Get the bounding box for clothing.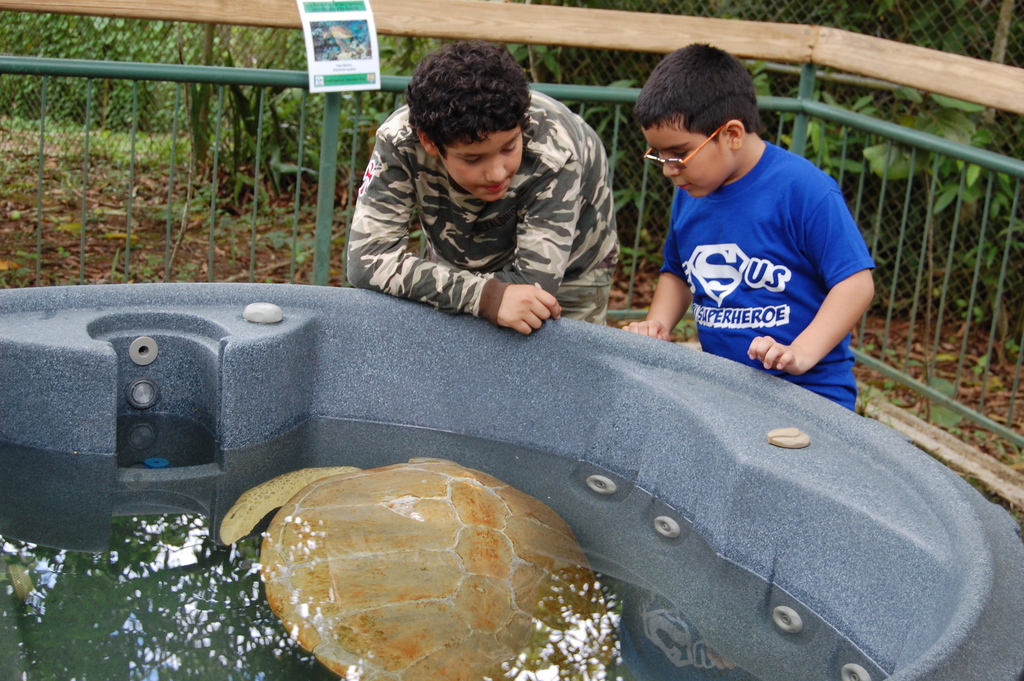
box(639, 127, 867, 375).
